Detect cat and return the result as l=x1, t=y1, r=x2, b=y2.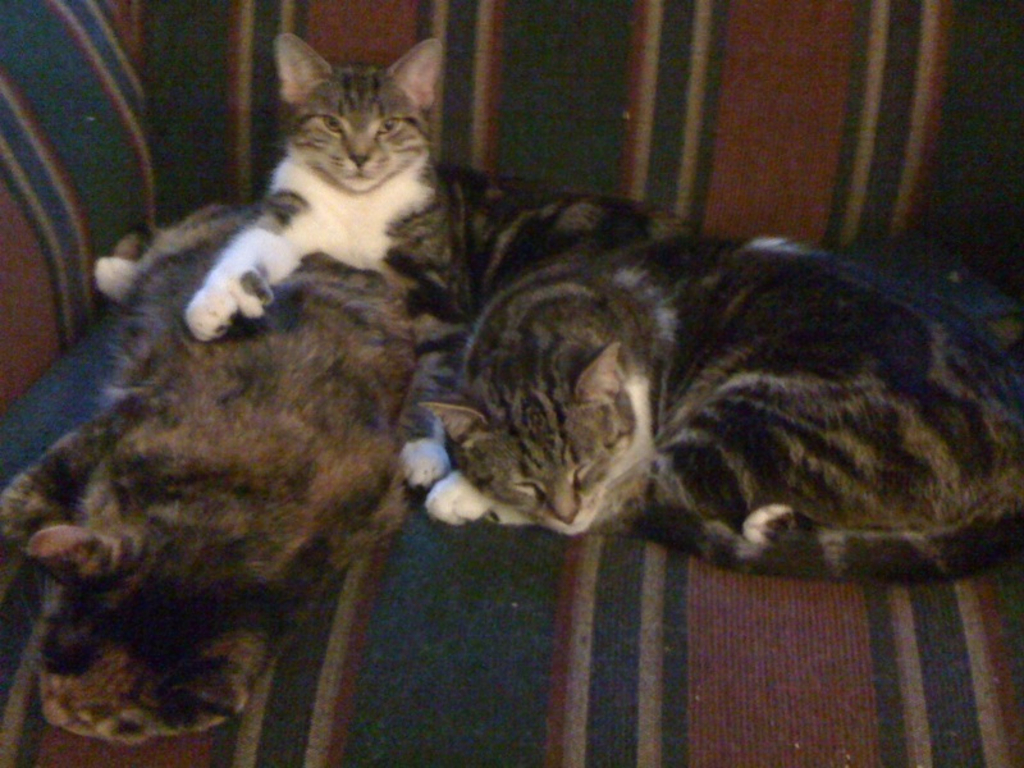
l=401, t=224, r=1023, b=589.
